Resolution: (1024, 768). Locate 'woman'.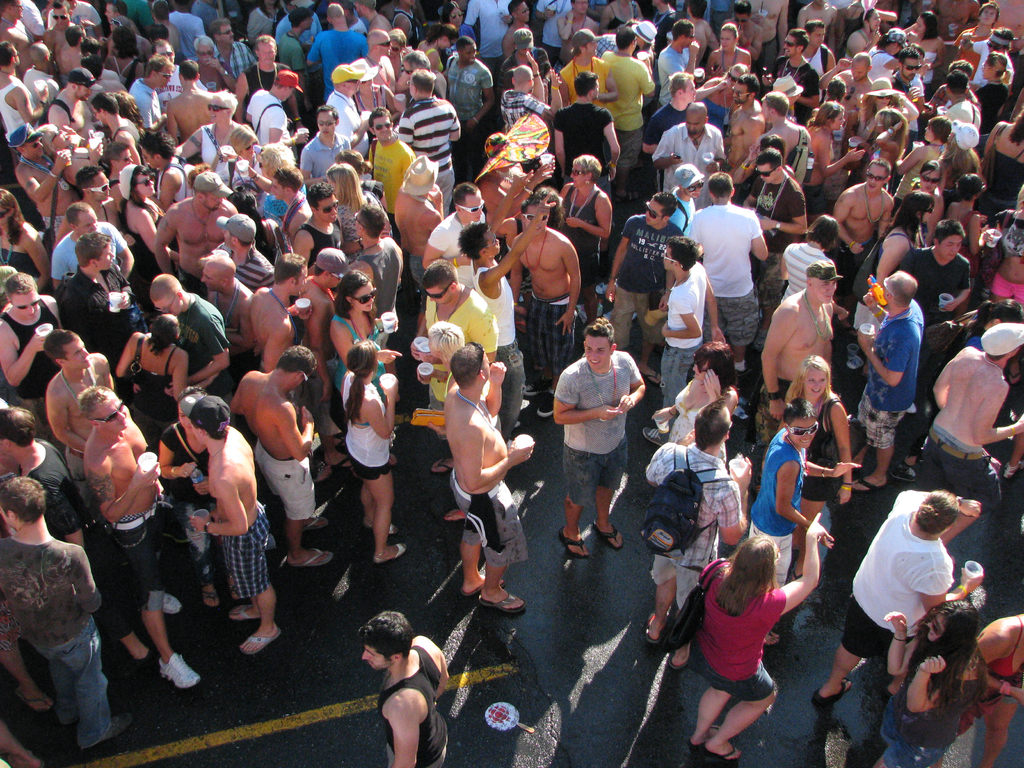
box=[941, 172, 985, 258].
